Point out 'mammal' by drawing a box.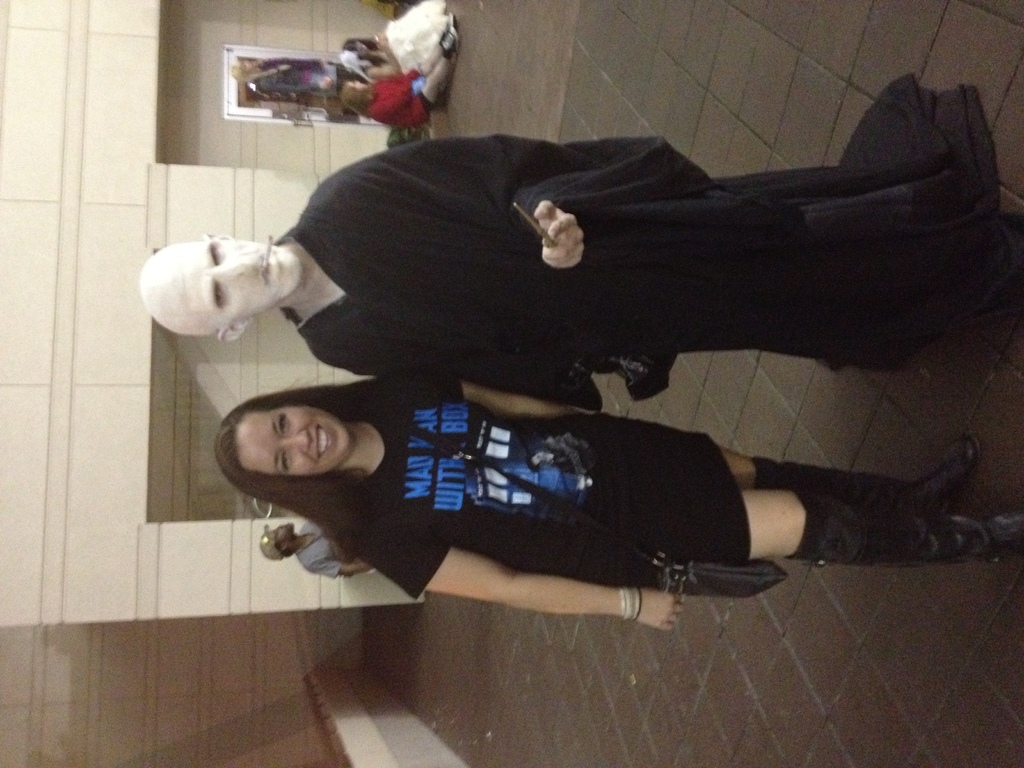
340/13/459/130.
